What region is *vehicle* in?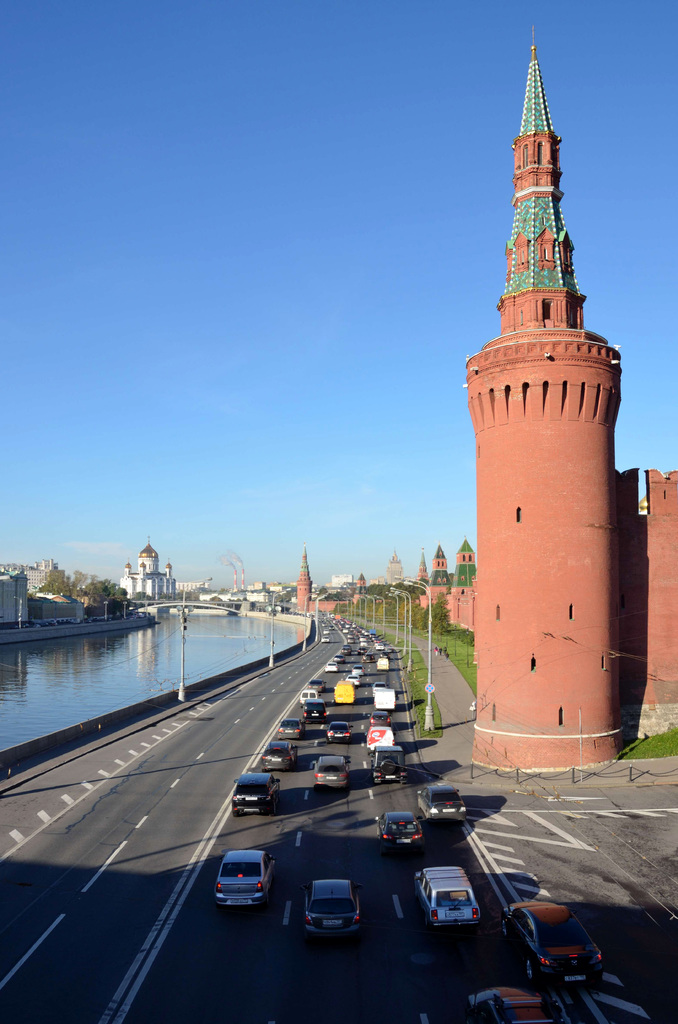
detection(276, 720, 307, 739).
